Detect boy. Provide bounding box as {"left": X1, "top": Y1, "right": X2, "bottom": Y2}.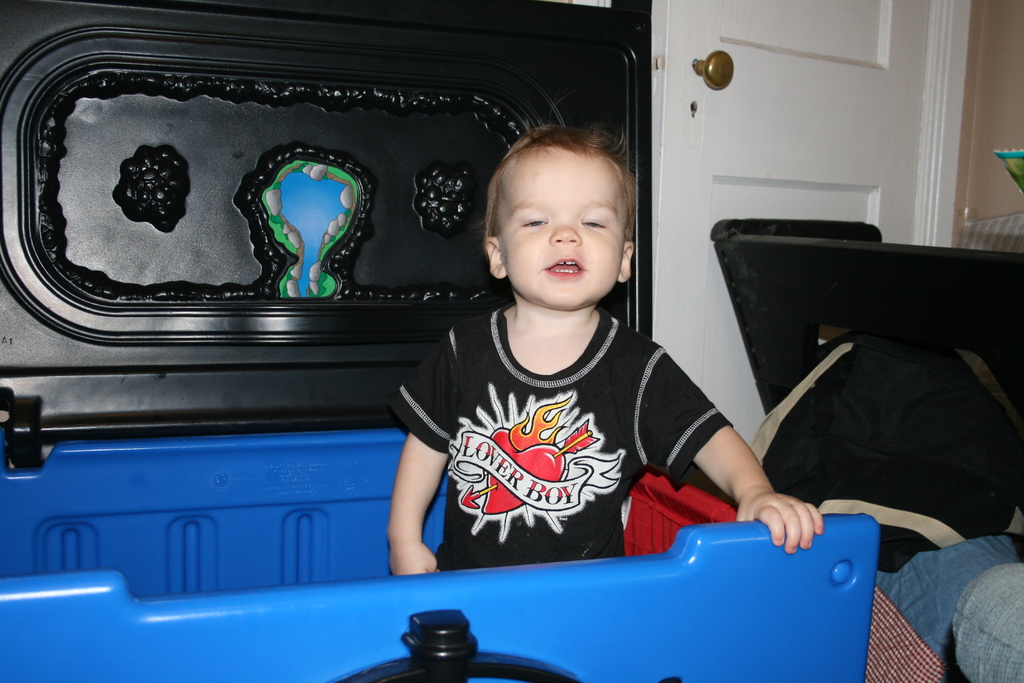
{"left": 388, "top": 120, "right": 824, "bottom": 580}.
